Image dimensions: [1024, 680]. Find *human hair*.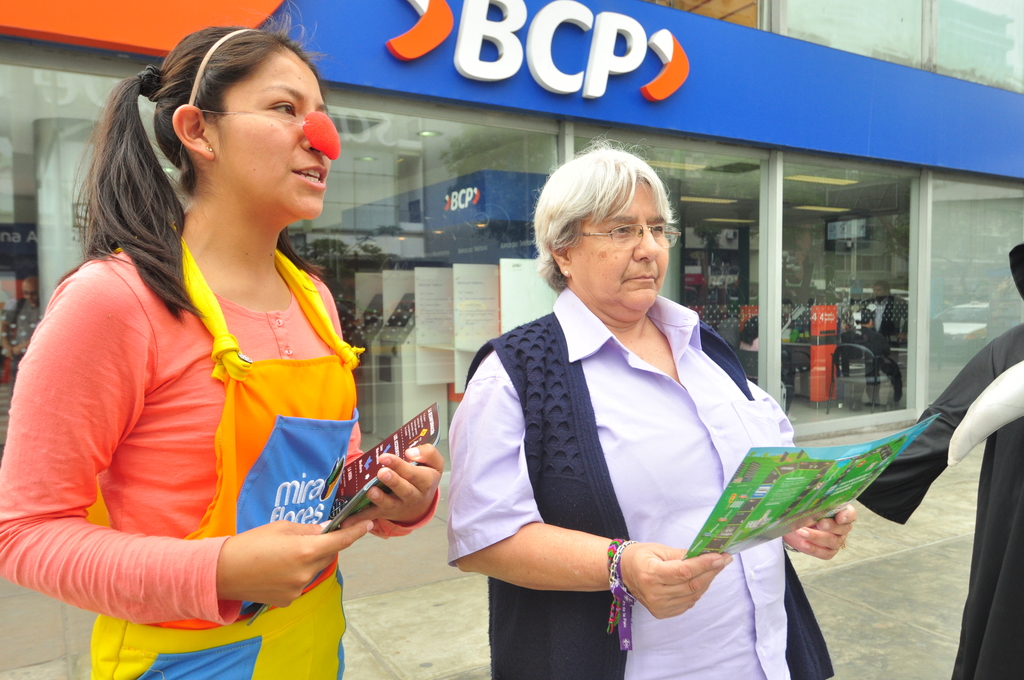
82,27,323,324.
